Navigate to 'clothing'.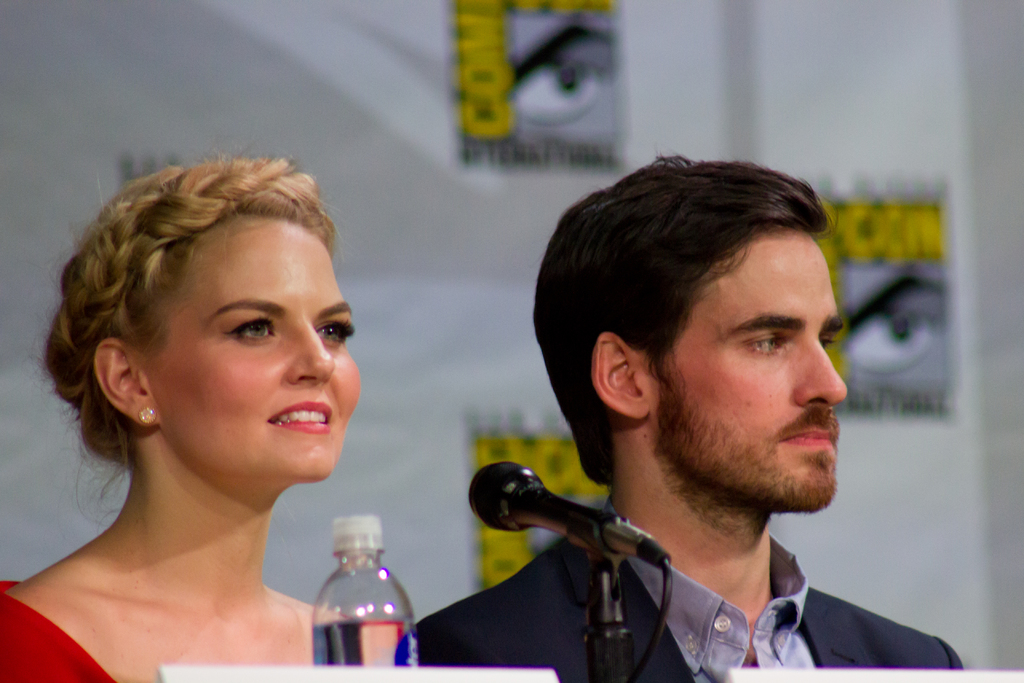
Navigation target: bbox(0, 580, 120, 682).
